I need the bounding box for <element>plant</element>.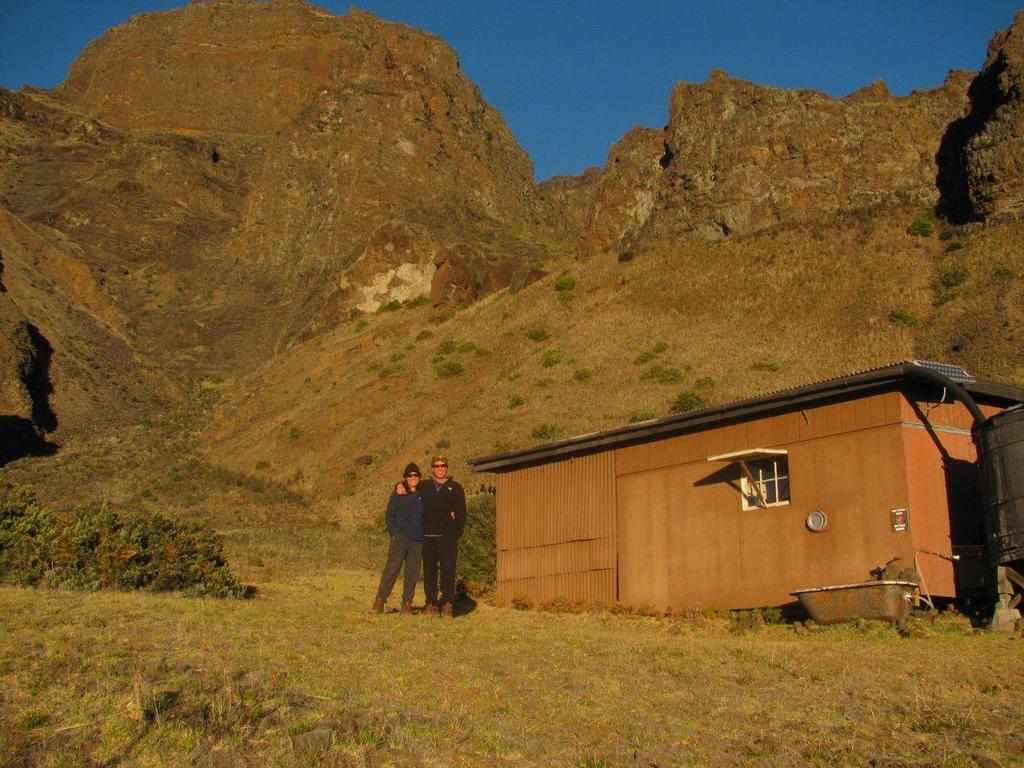
Here it is: region(447, 485, 503, 585).
